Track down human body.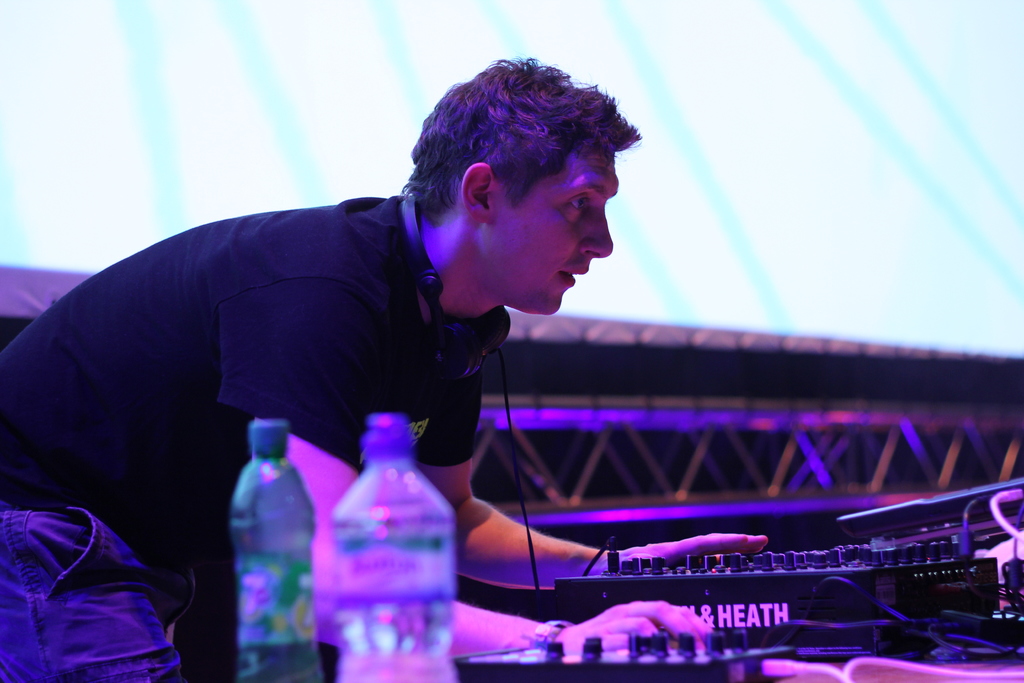
Tracked to 70:78:756:671.
